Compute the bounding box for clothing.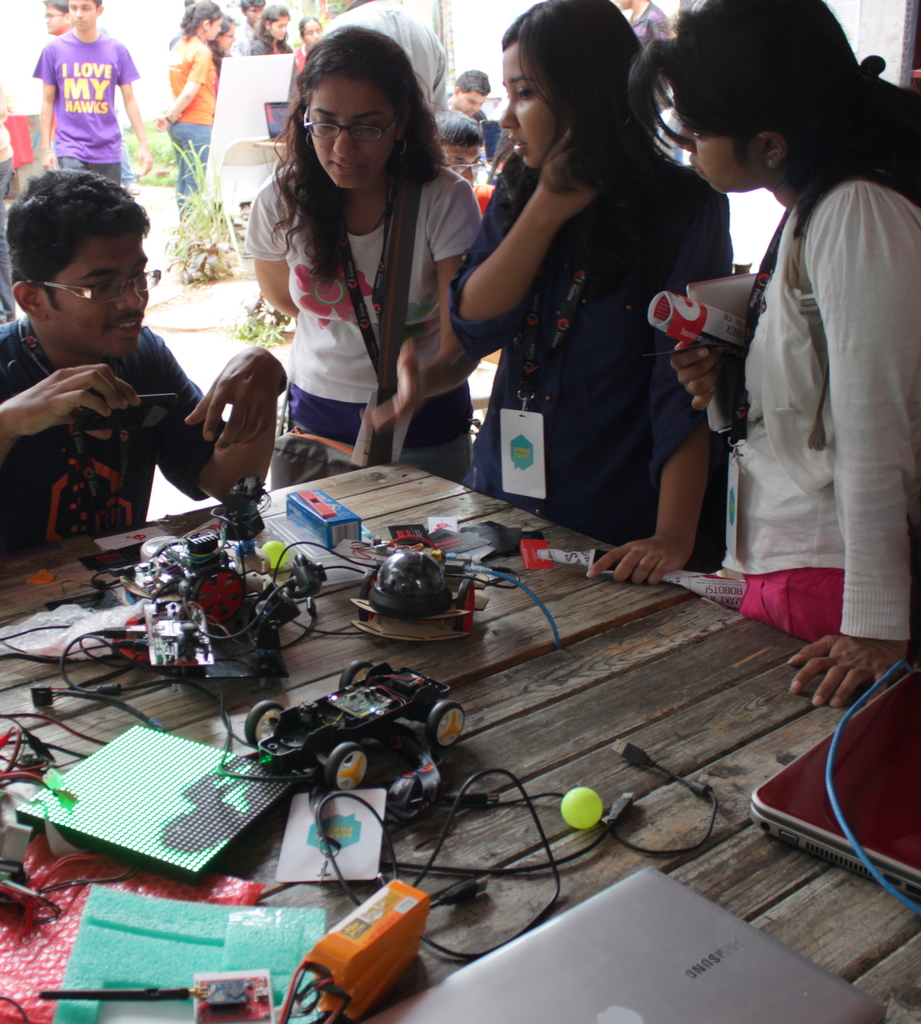
Rect(29, 22, 140, 186).
